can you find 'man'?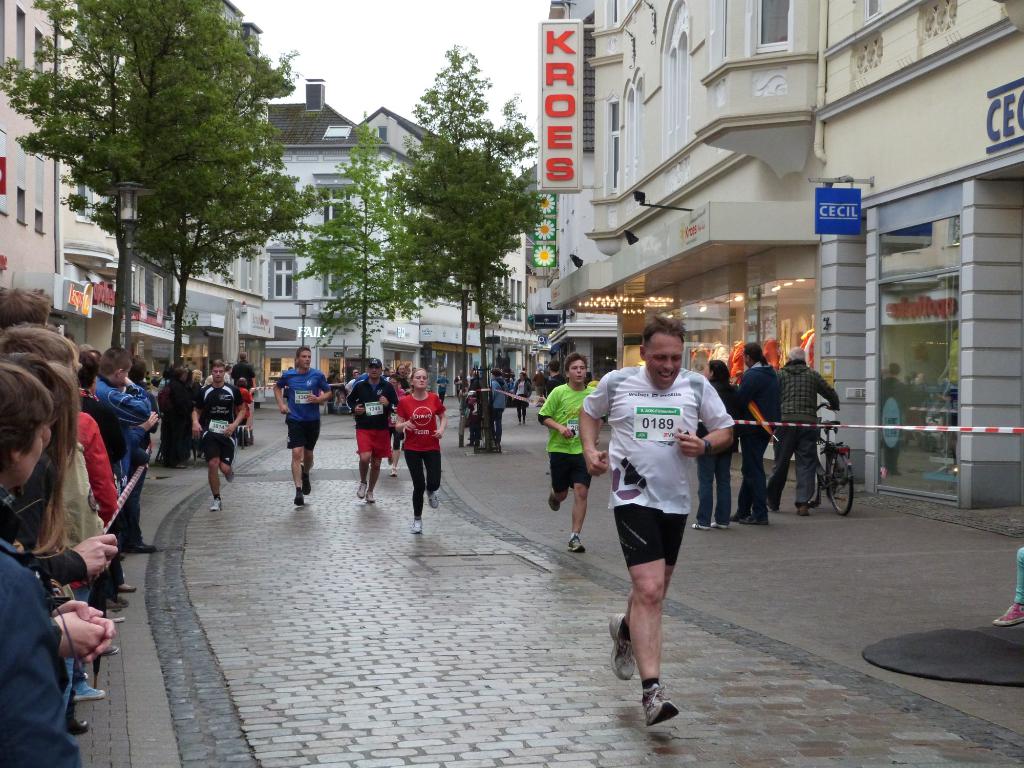
Yes, bounding box: <box>586,321,724,716</box>.
